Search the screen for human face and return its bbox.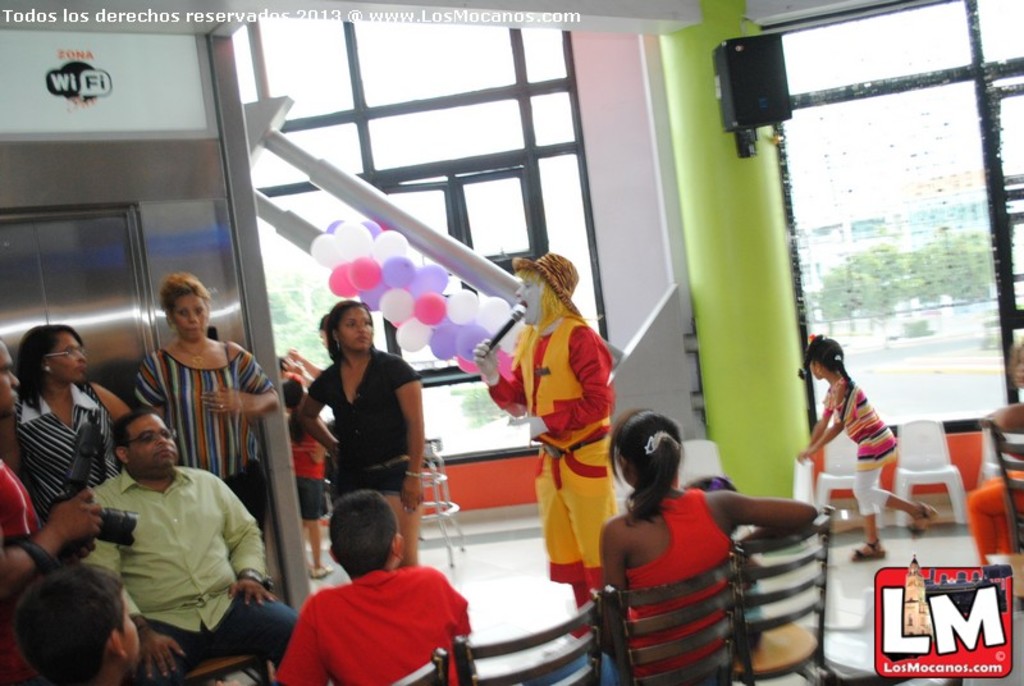
Found: <box>512,271,548,325</box>.
